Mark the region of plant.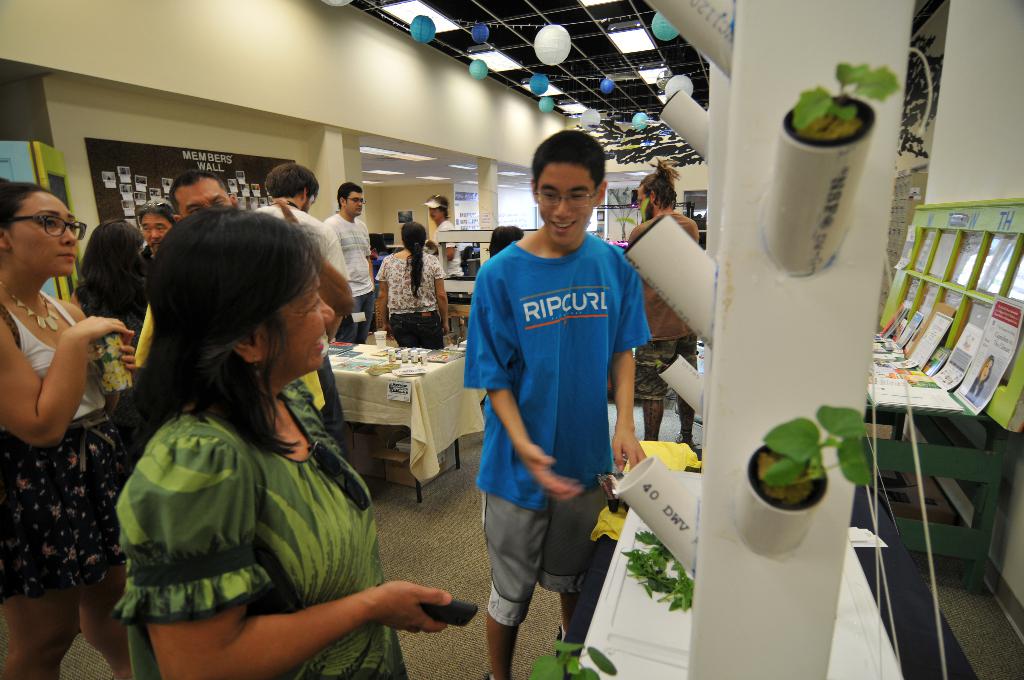
Region: region(618, 528, 694, 617).
